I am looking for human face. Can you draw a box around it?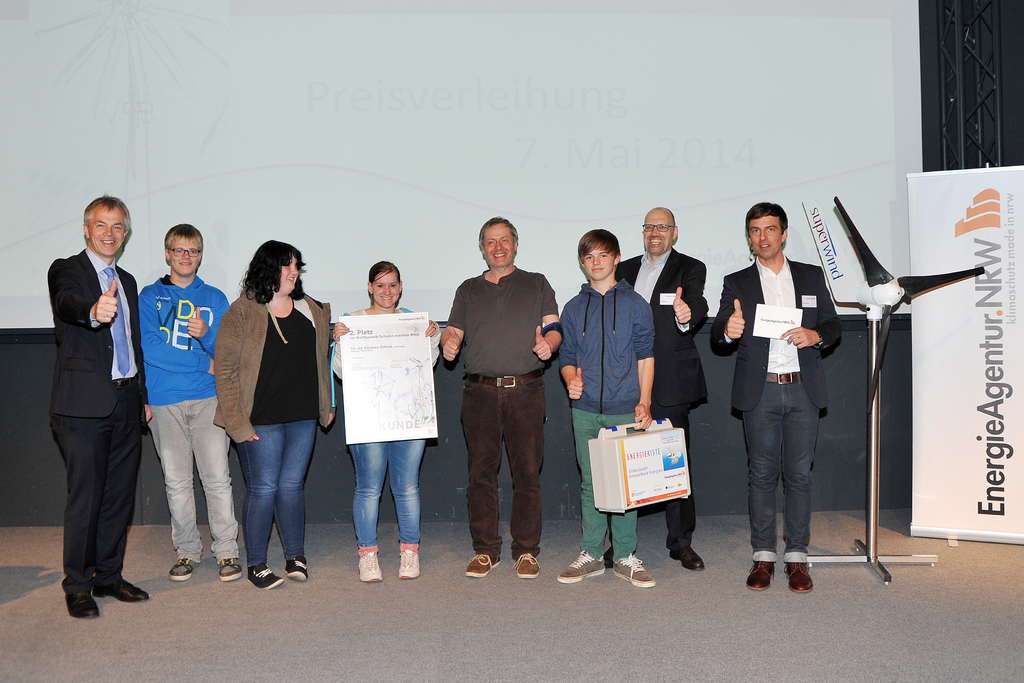
Sure, the bounding box is bbox=(170, 235, 200, 274).
